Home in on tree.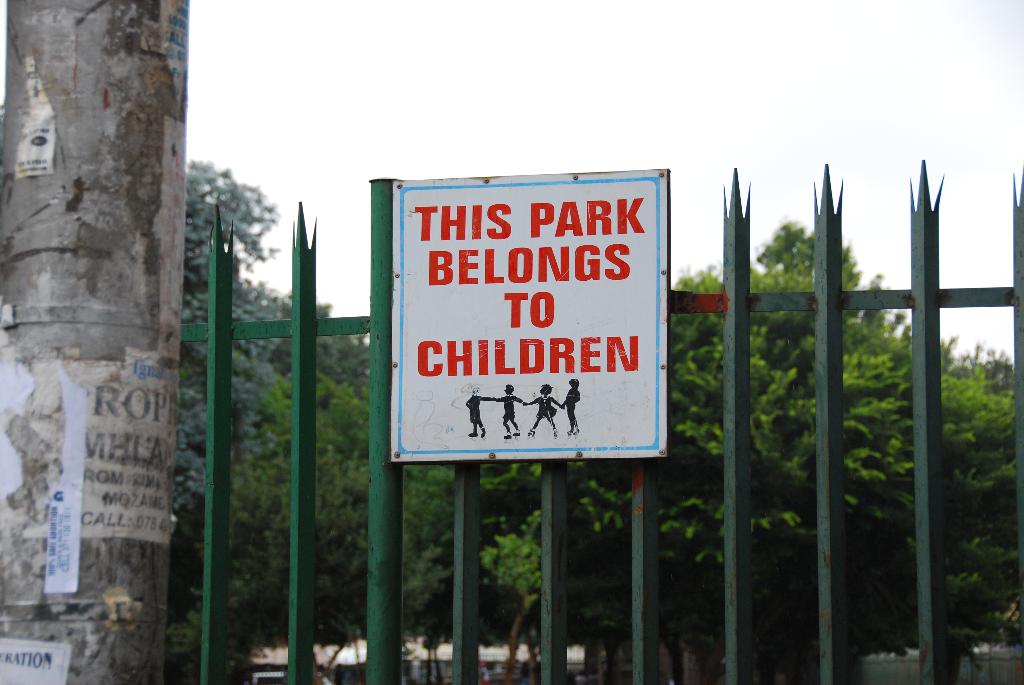
Homed in at select_region(493, 224, 1023, 684).
